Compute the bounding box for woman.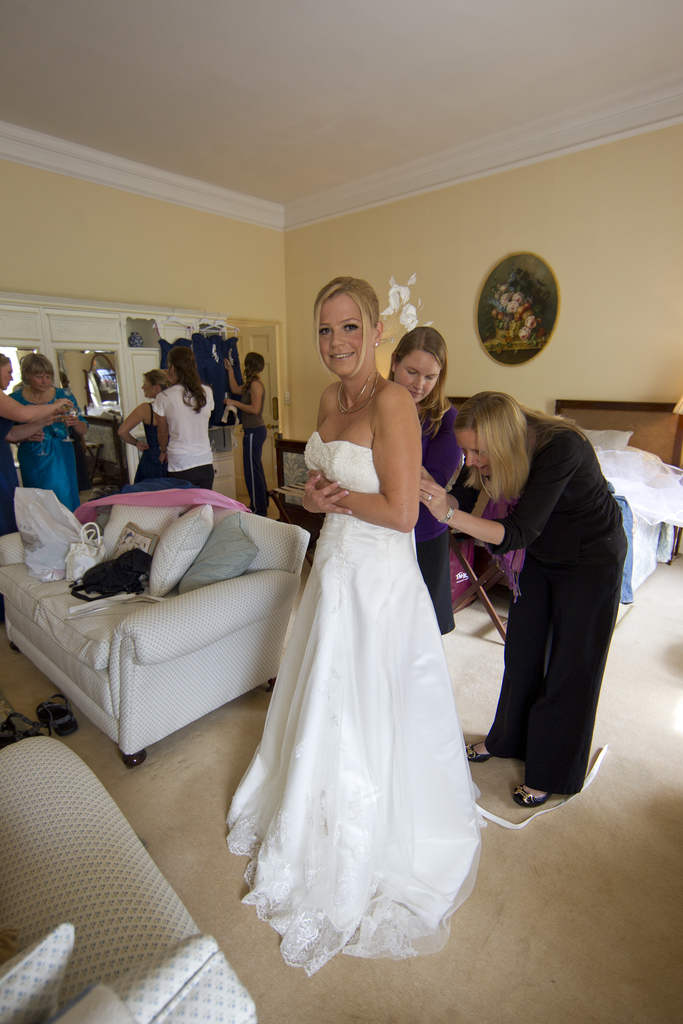
box(0, 355, 74, 505).
